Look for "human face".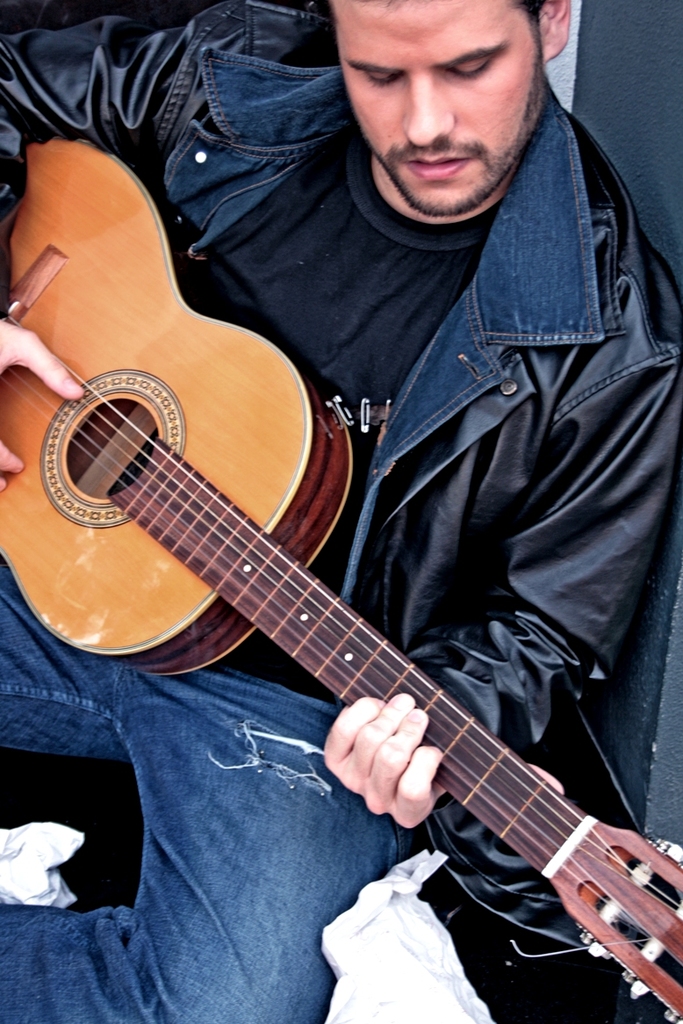
Found: x1=331, y1=0, x2=537, y2=212.
